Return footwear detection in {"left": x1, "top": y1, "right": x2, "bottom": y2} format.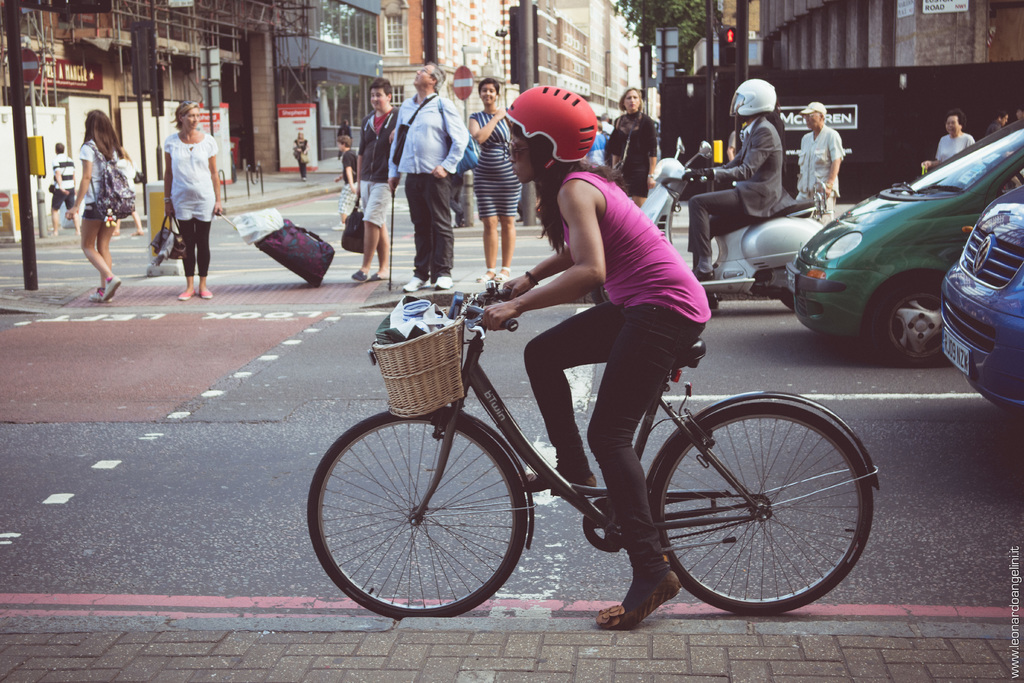
{"left": 175, "top": 287, "right": 196, "bottom": 302}.
